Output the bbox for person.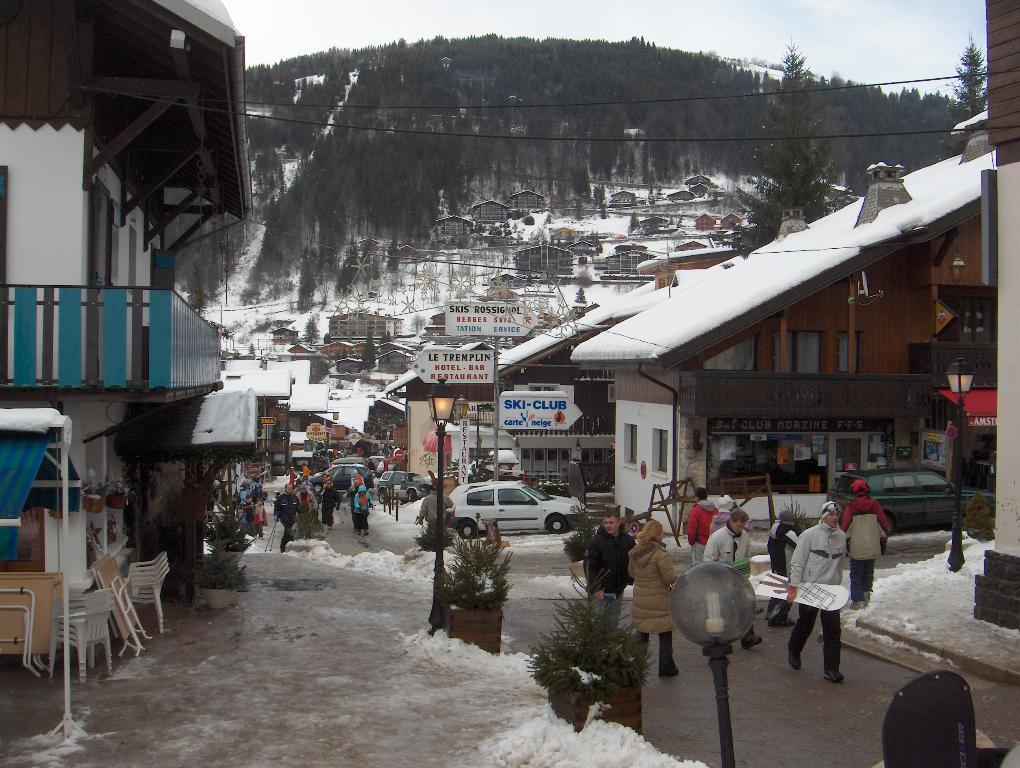
BBox(764, 507, 799, 624).
